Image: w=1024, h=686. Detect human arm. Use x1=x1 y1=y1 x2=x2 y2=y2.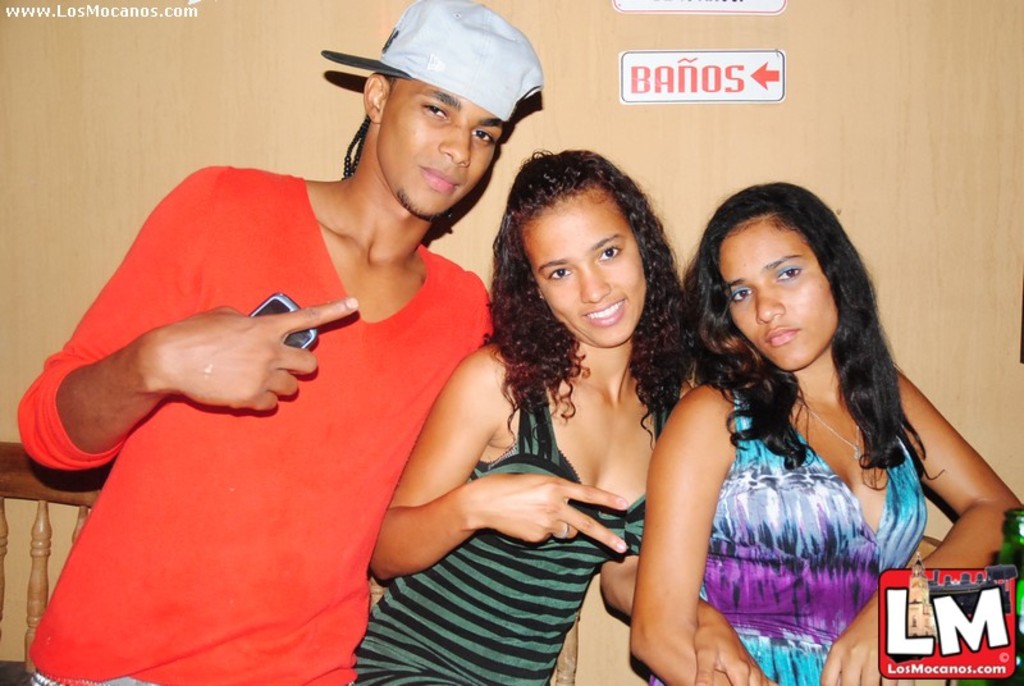
x1=822 y1=374 x2=1023 y2=685.
